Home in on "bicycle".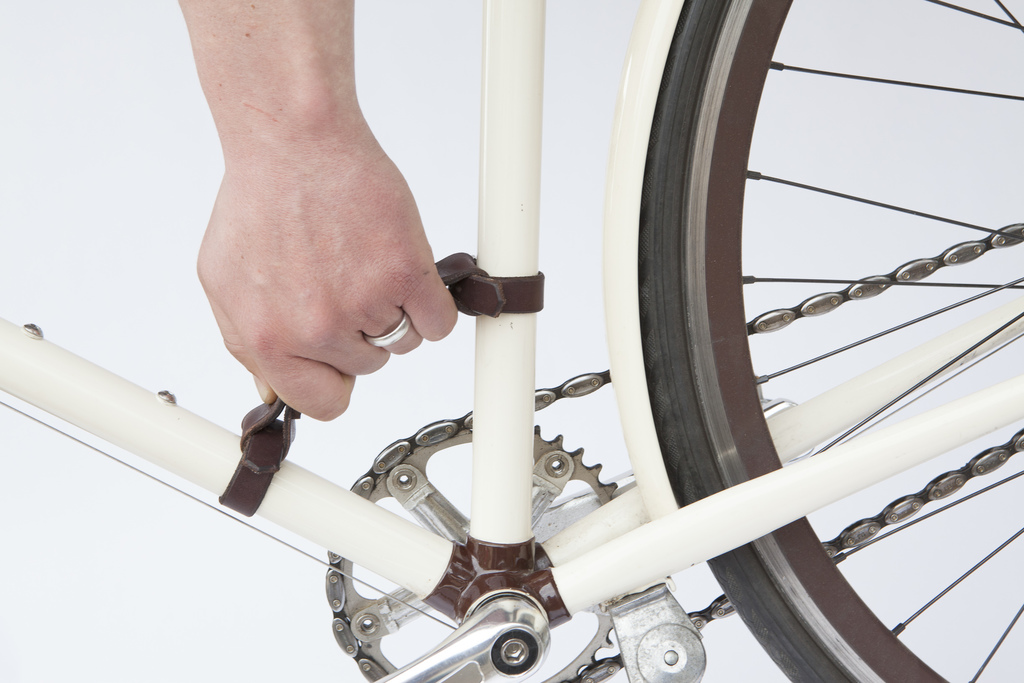
Homed in at {"left": 44, "top": 68, "right": 916, "bottom": 648}.
